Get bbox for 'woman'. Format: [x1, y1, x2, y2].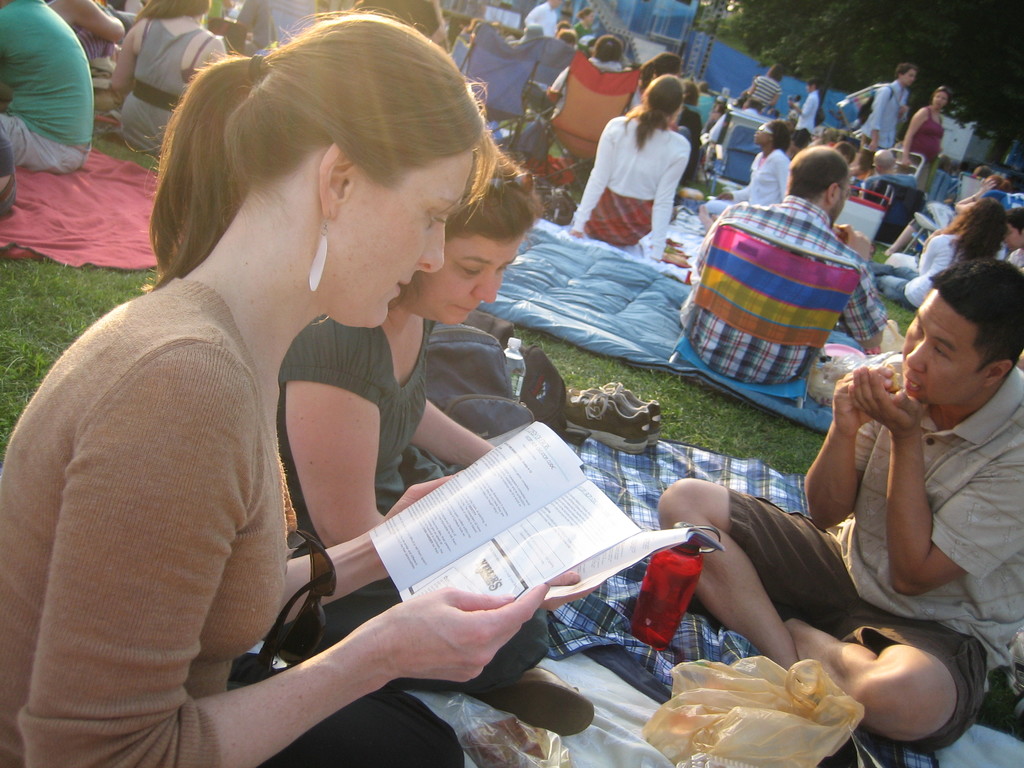
[742, 62, 781, 104].
